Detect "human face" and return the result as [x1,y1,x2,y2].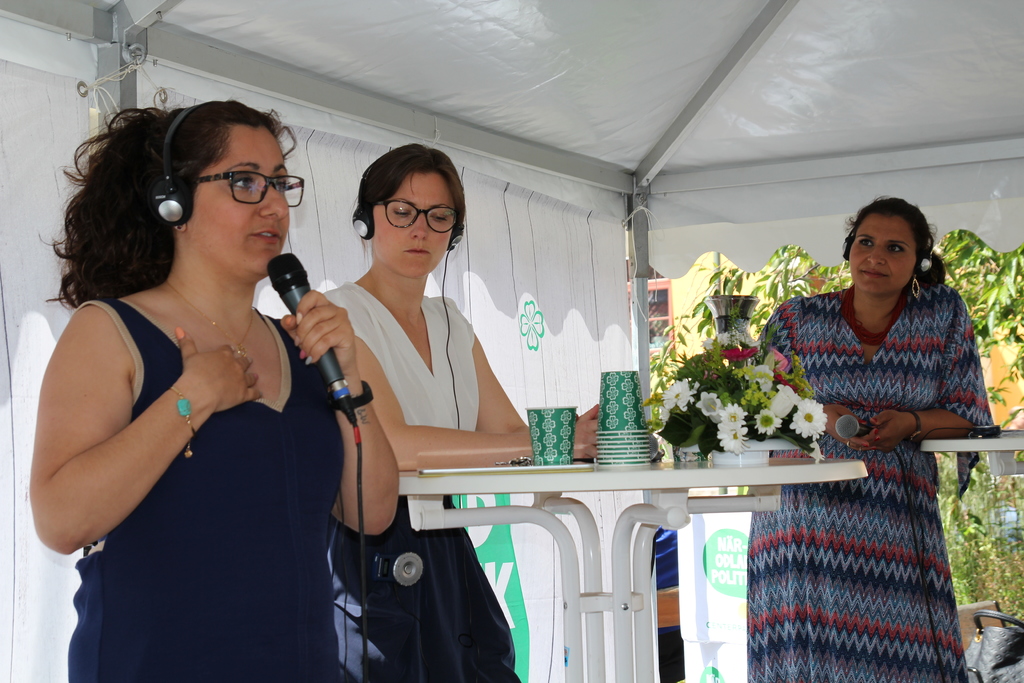
[847,215,911,292].
